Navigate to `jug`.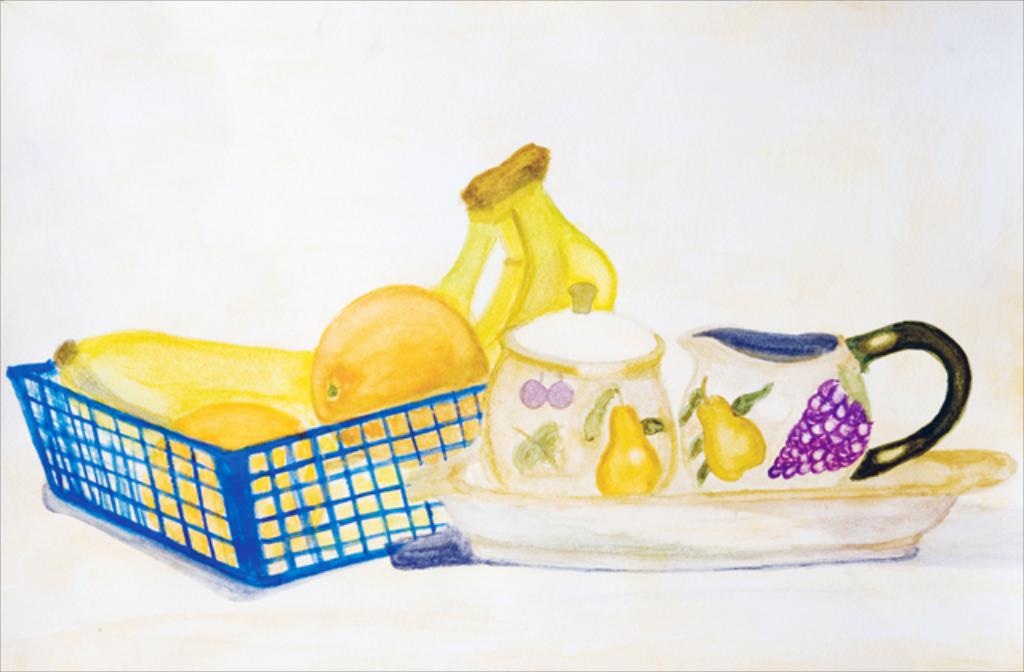
Navigation target: bbox=[686, 318, 968, 486].
